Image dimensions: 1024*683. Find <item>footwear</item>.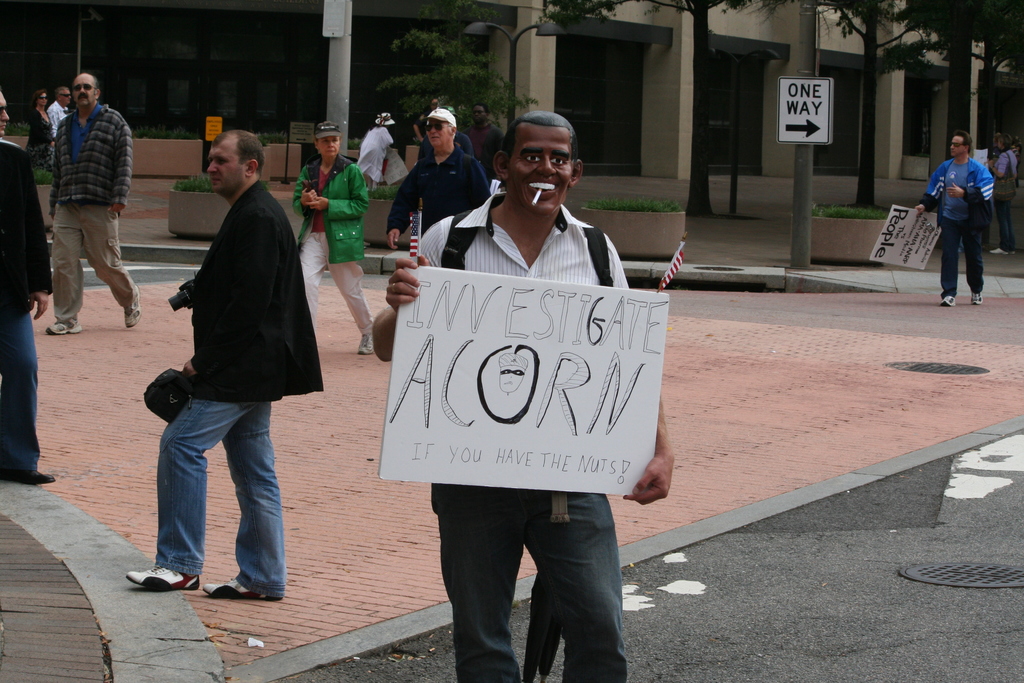
box=[0, 468, 54, 487].
